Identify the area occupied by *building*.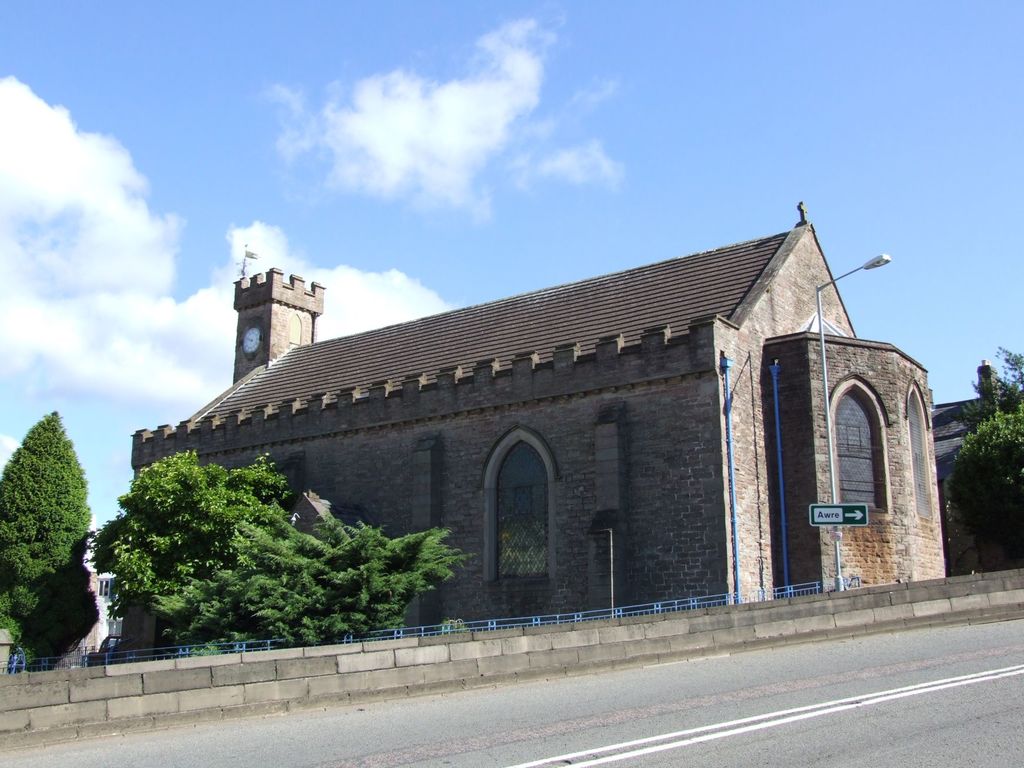
Area: 935:360:1023:471.
